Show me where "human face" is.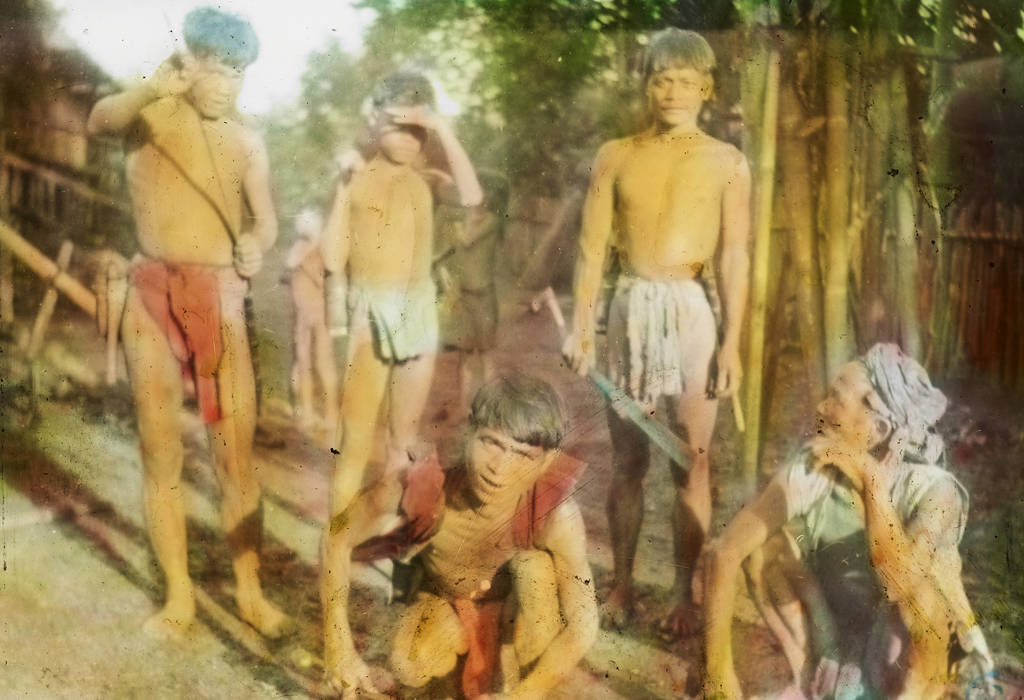
"human face" is at detection(180, 65, 248, 129).
